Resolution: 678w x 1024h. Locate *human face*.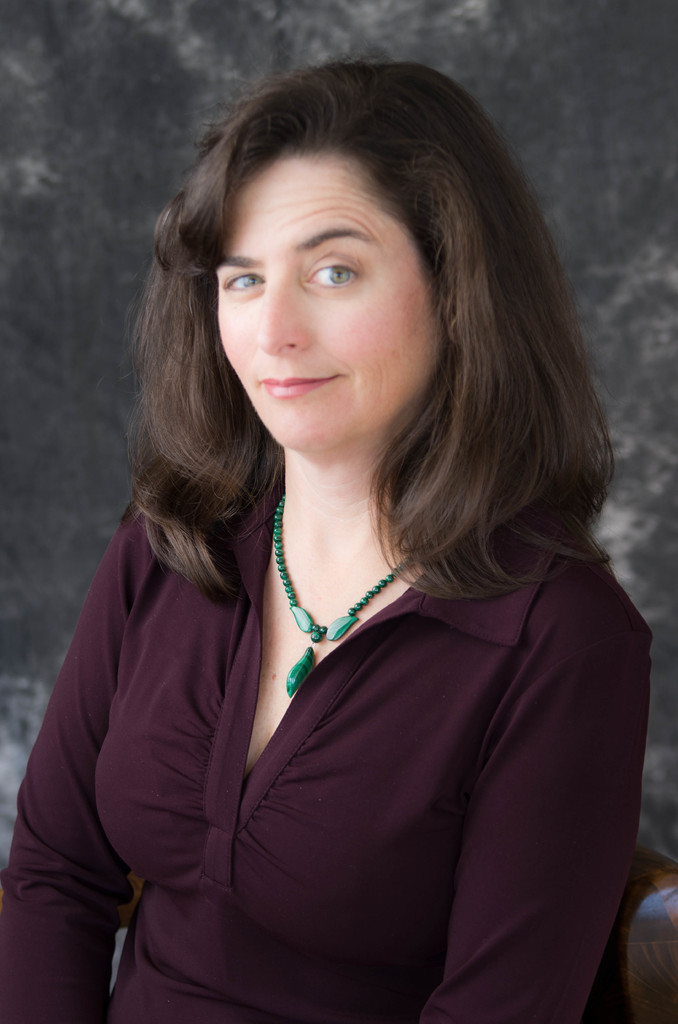
box=[215, 154, 446, 449].
